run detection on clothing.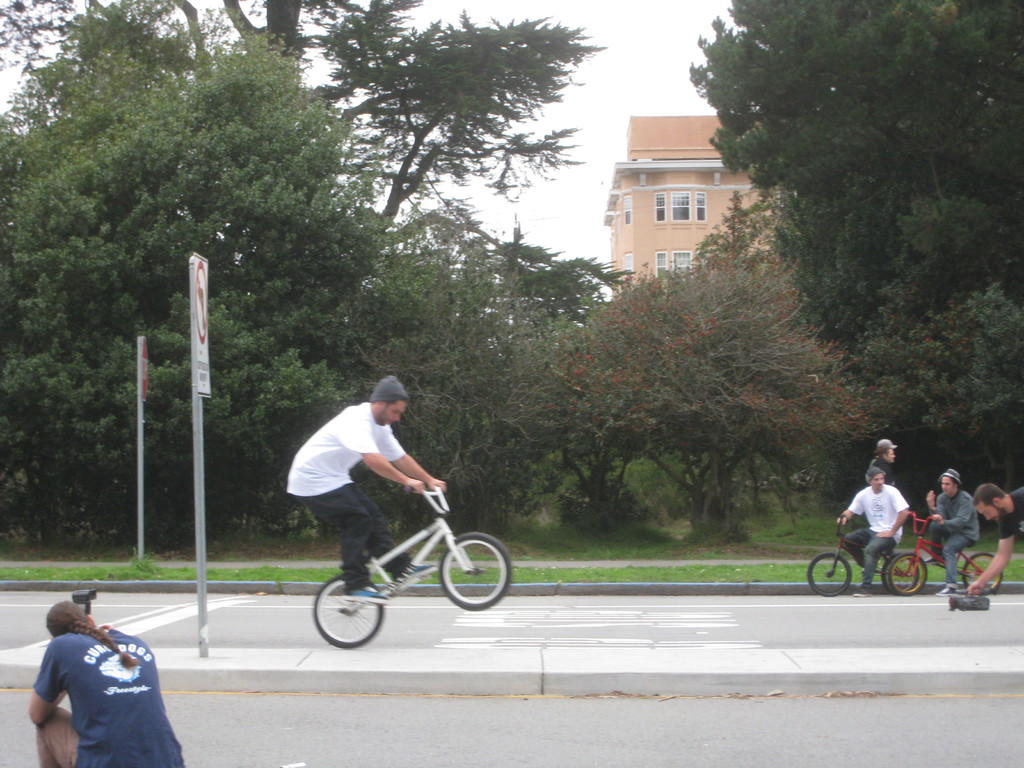
Result: box=[21, 597, 172, 761].
